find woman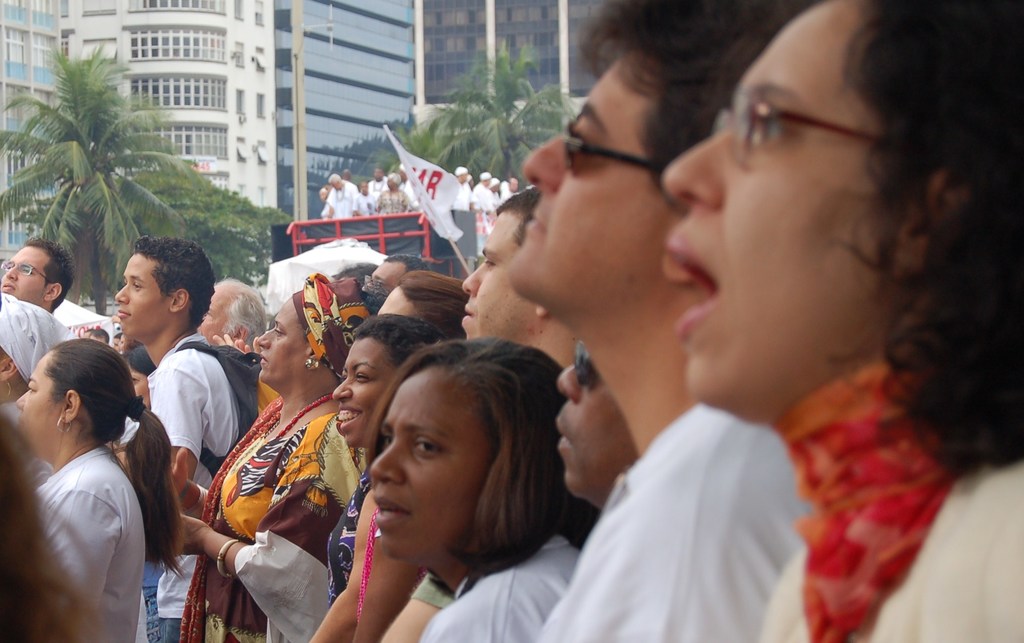
661,0,1022,642
